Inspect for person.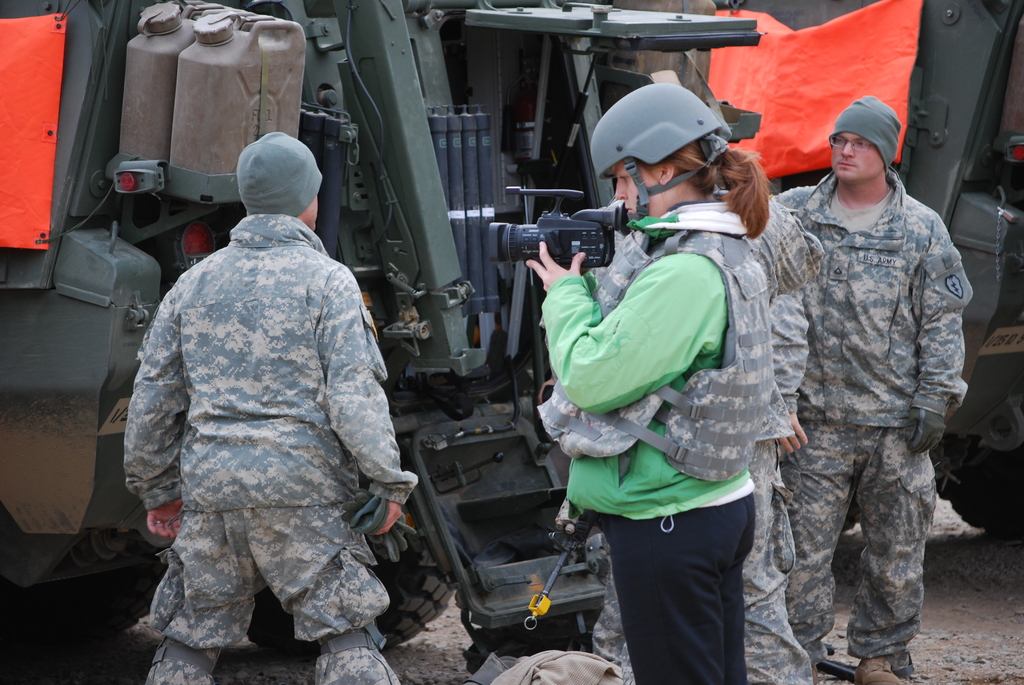
Inspection: x1=129 y1=127 x2=423 y2=684.
